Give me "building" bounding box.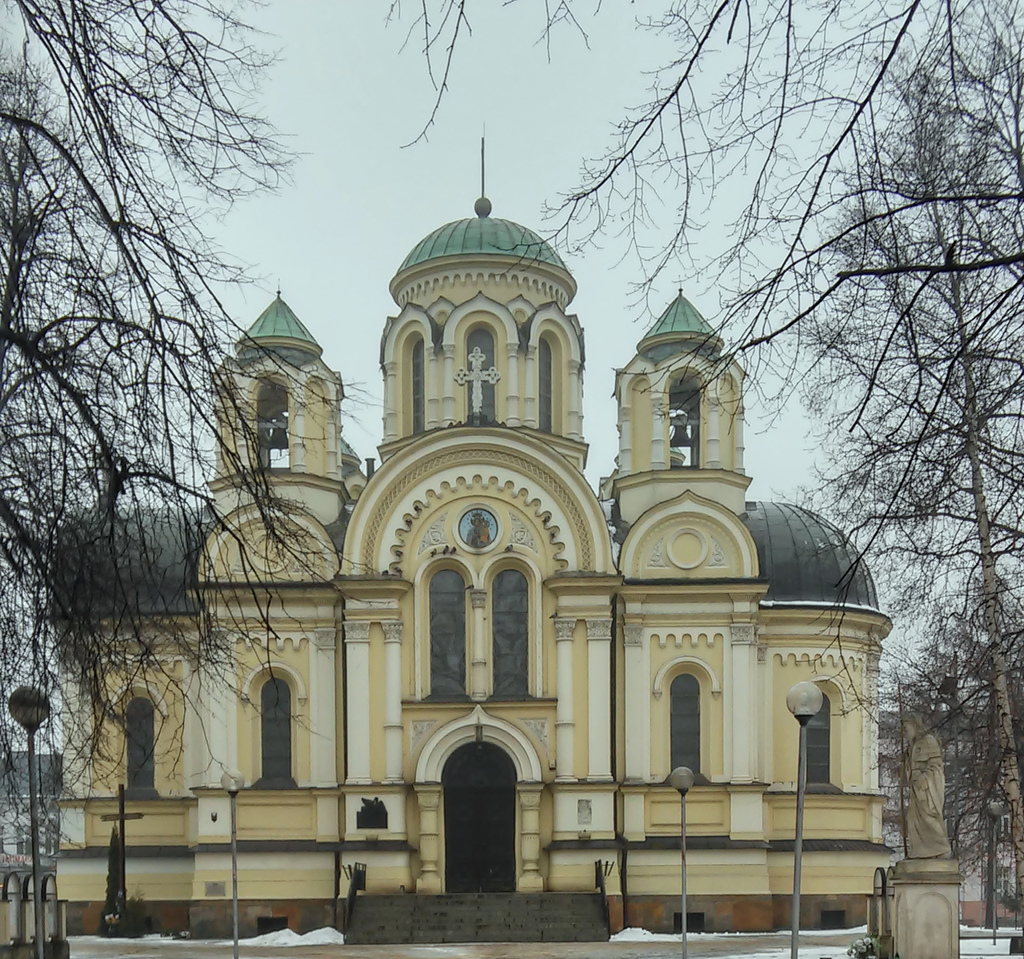
l=881, t=709, r=1023, b=931.
